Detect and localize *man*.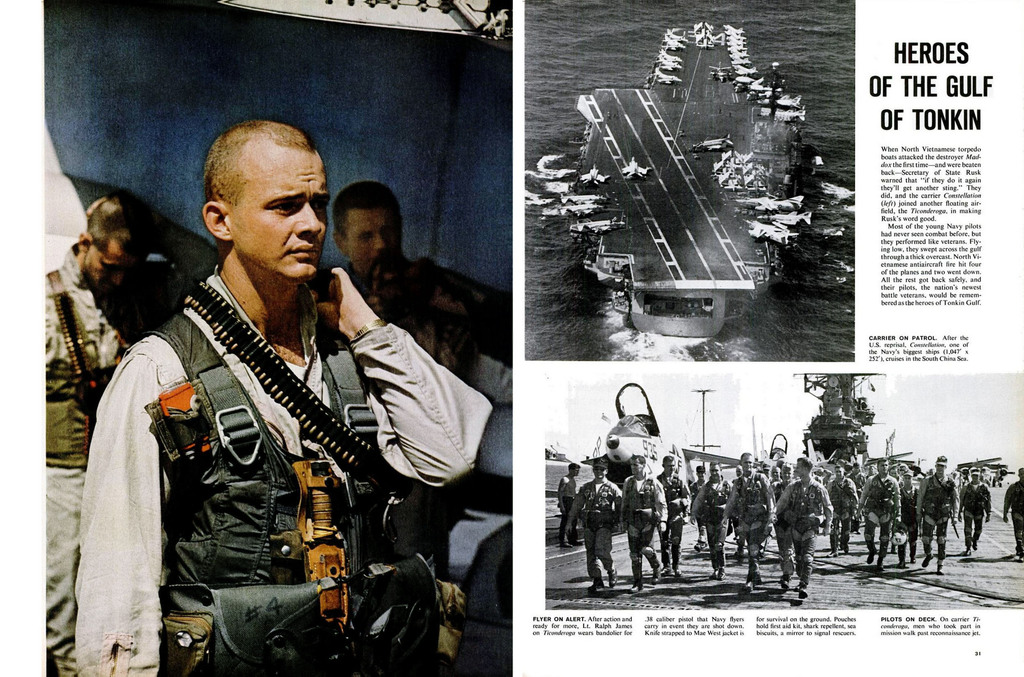
Localized at 334 179 509 379.
